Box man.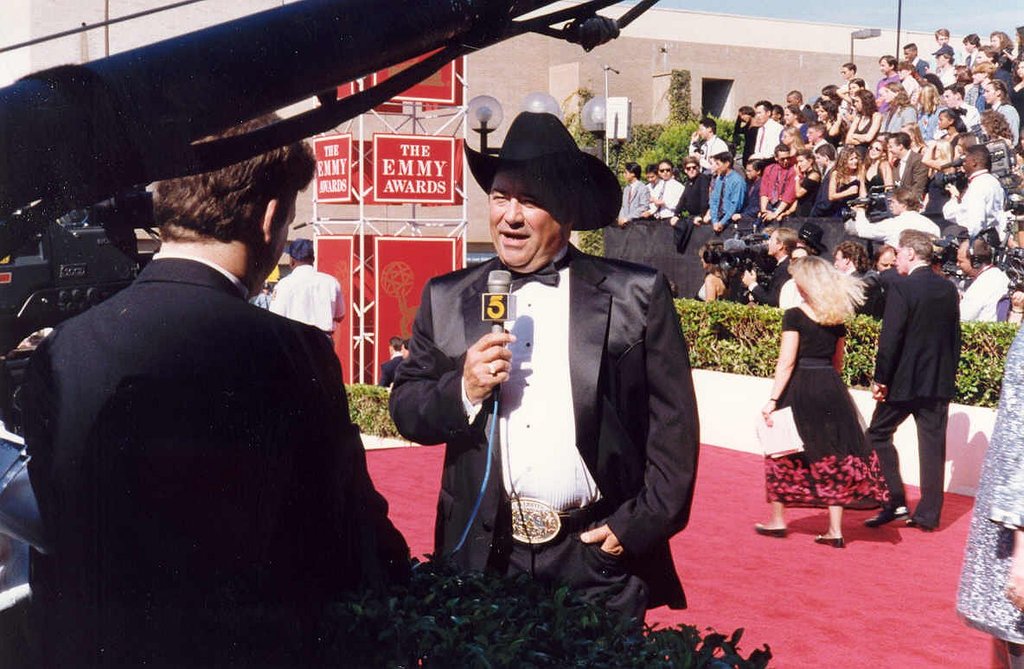
<box>938,45,959,86</box>.
